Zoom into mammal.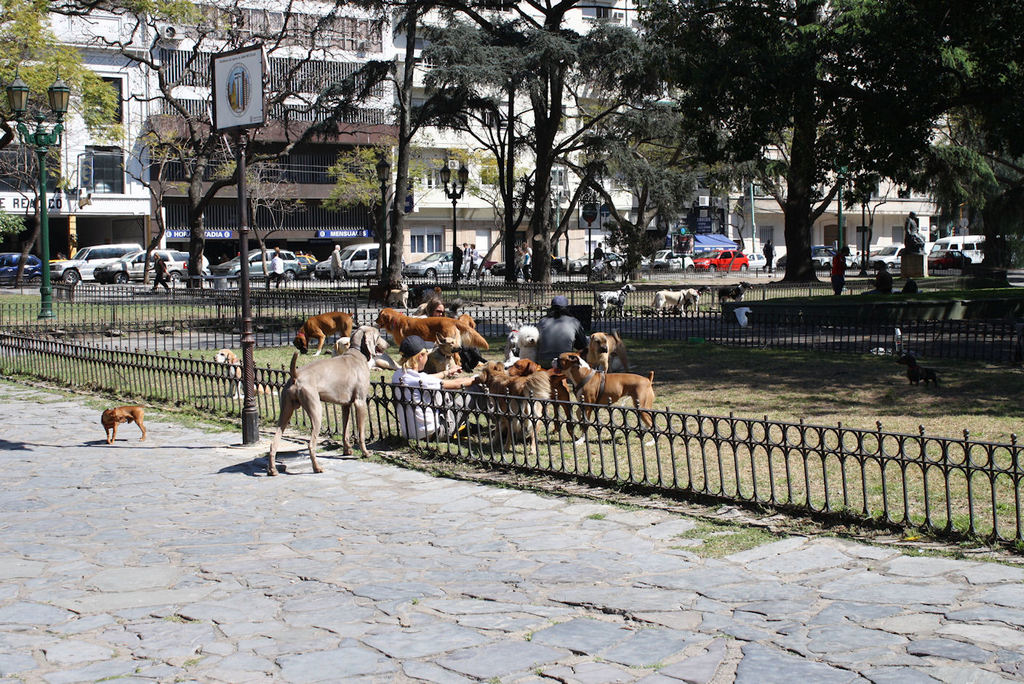
Zoom target: pyautogui.locateOnScreen(585, 323, 634, 375).
